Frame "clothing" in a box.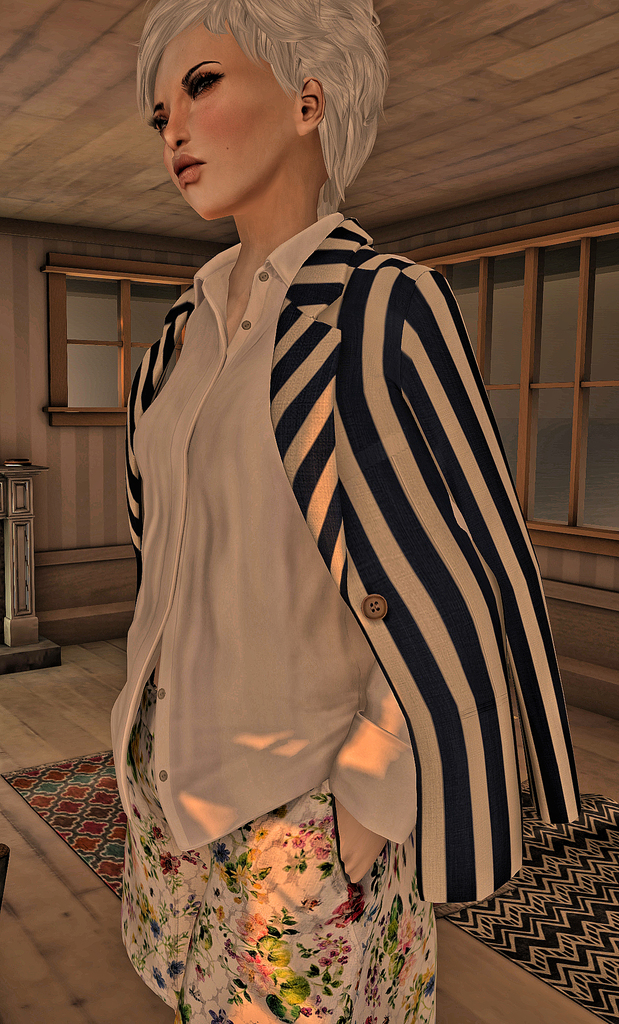
100, 160, 549, 987.
